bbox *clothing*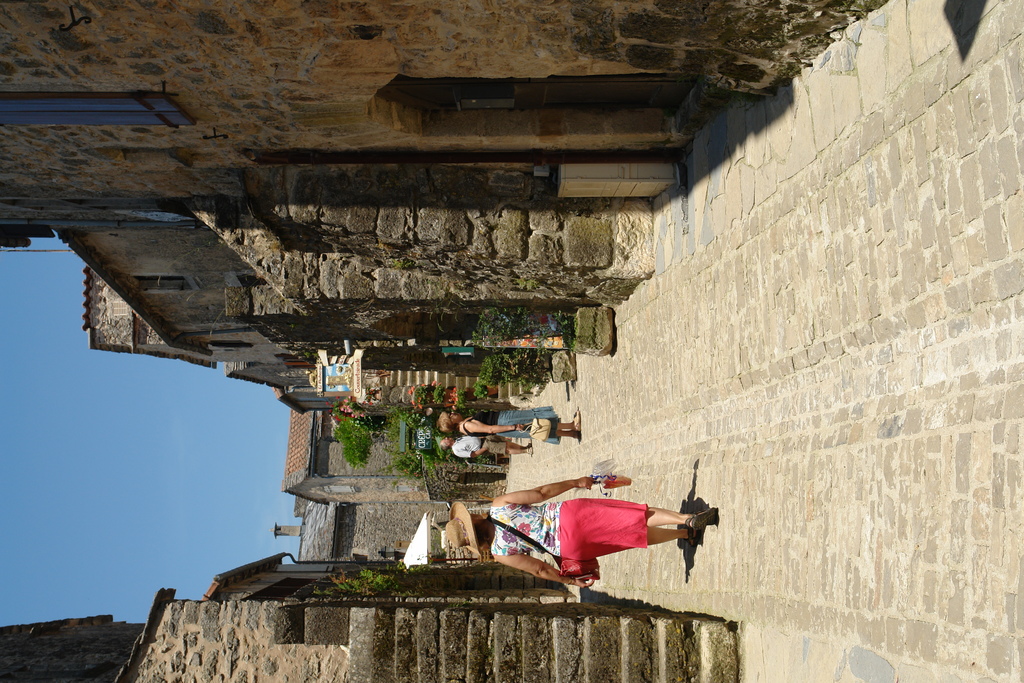
bbox=[516, 499, 679, 586]
